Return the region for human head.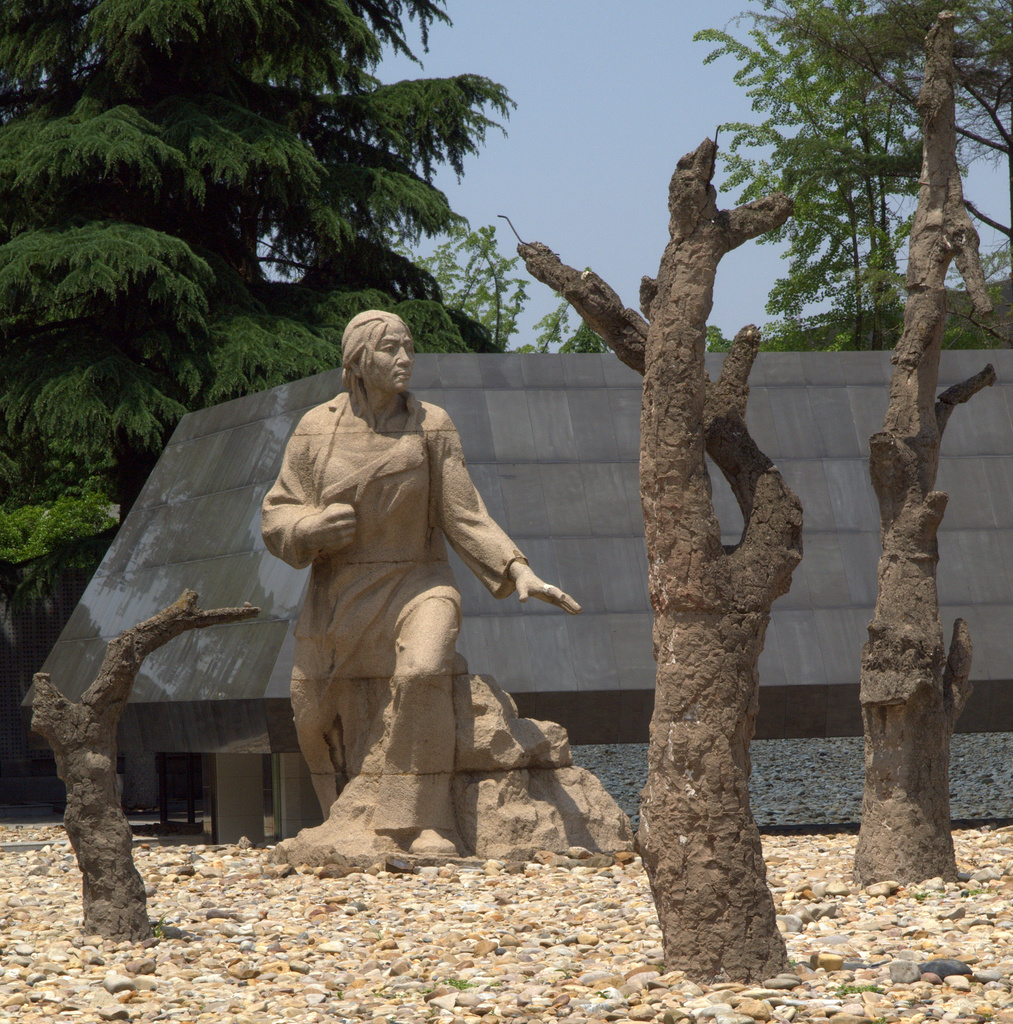
x1=328 y1=306 x2=426 y2=413.
